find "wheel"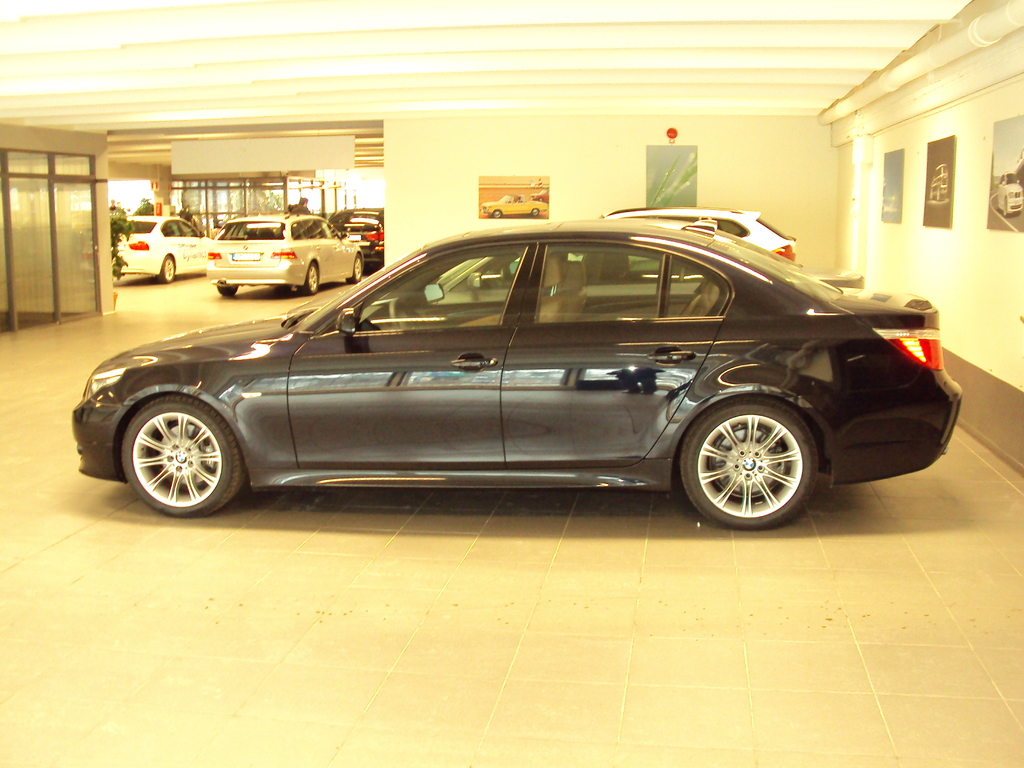
[left=531, top=207, right=540, bottom=216]
